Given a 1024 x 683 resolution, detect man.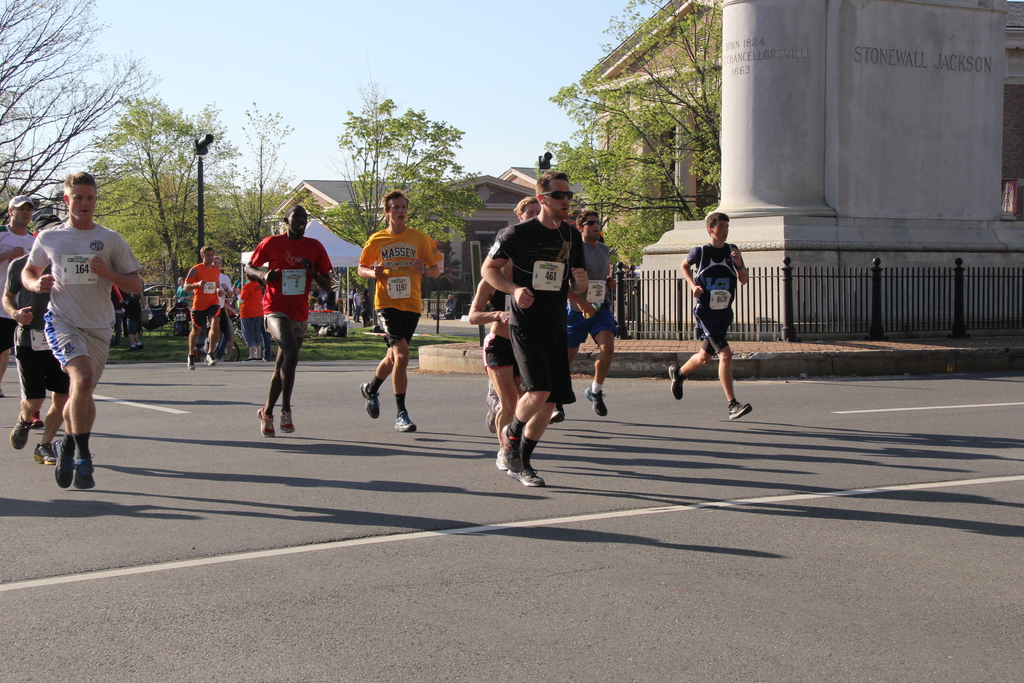
detection(550, 210, 618, 416).
